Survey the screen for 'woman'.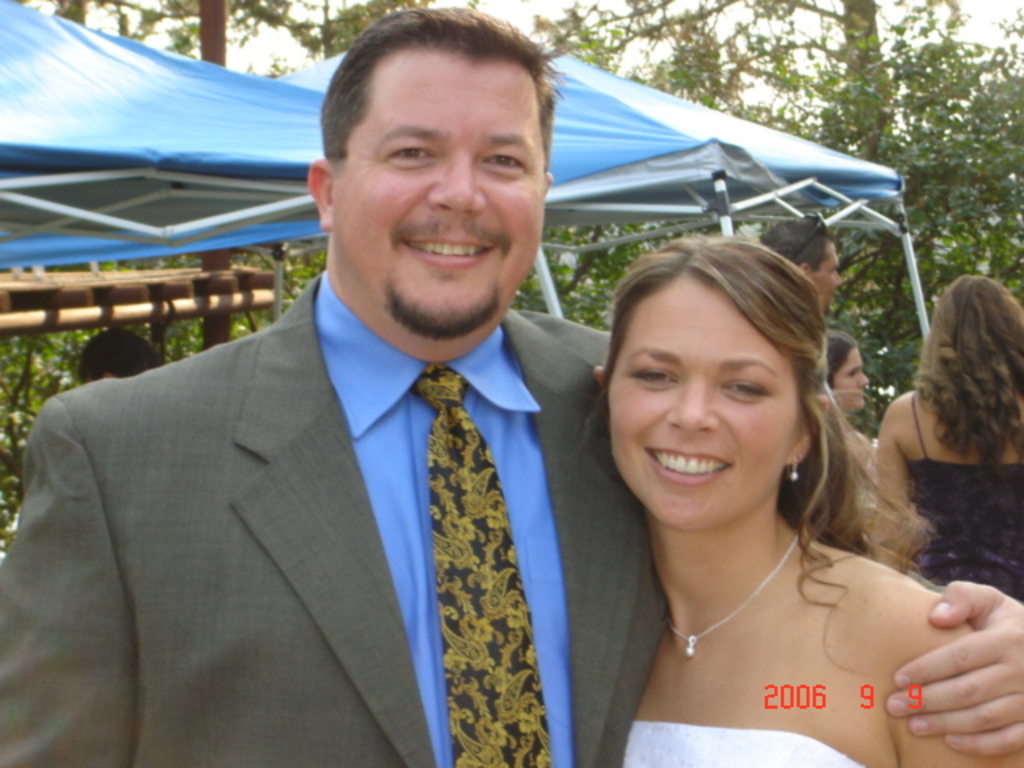
Survey found: 582:235:1022:766.
